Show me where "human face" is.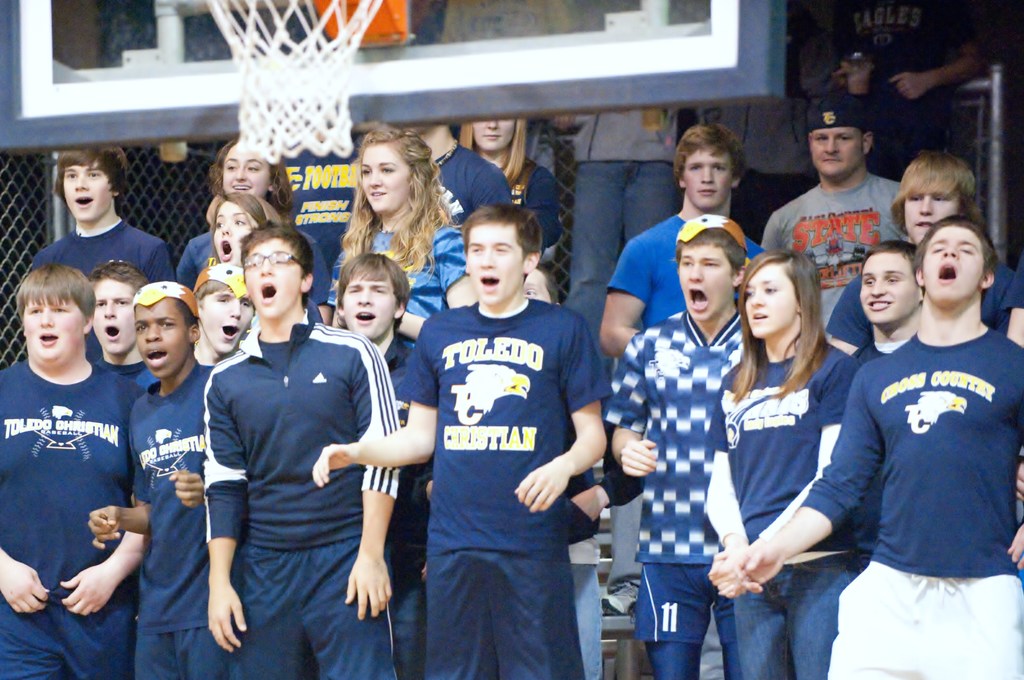
"human face" is at bbox=(682, 147, 734, 207).
